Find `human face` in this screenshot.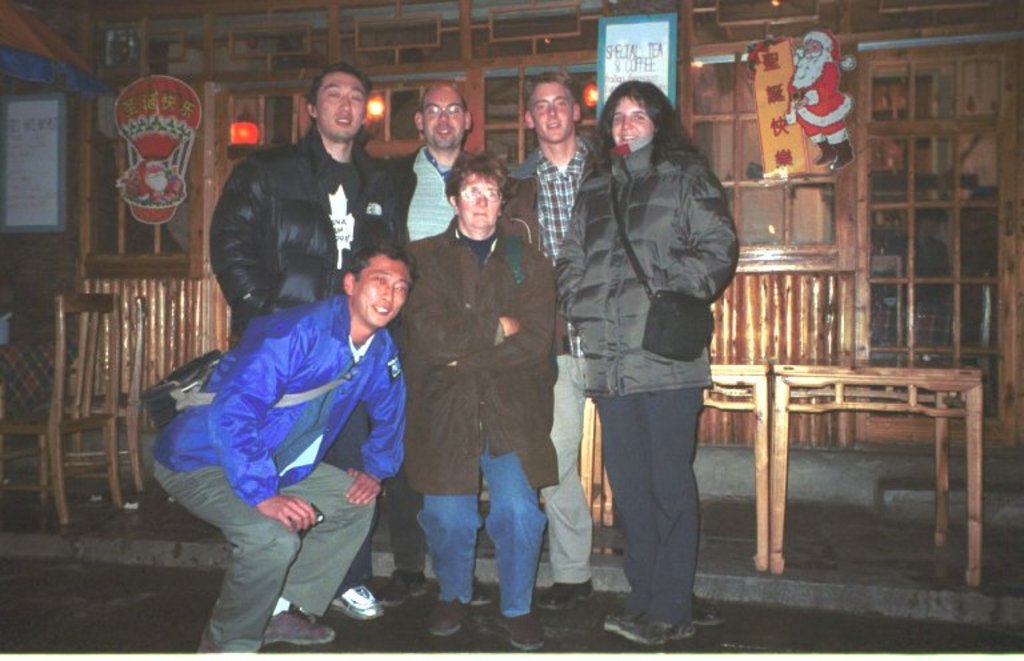
The bounding box for `human face` is locate(313, 72, 369, 143).
